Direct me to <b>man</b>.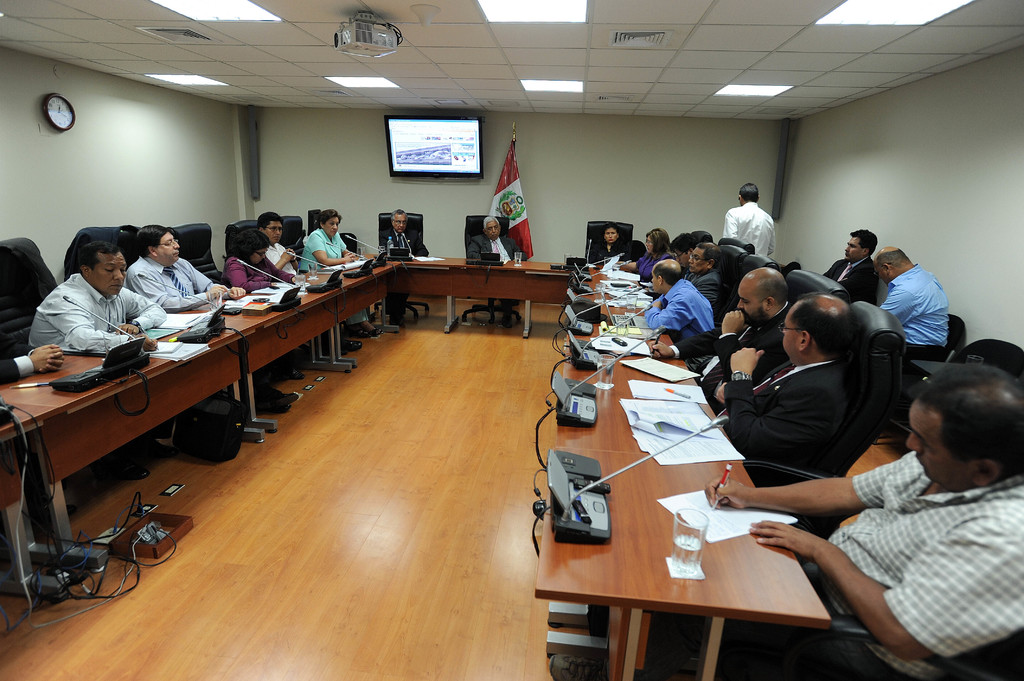
Direction: x1=27, y1=241, x2=170, y2=374.
